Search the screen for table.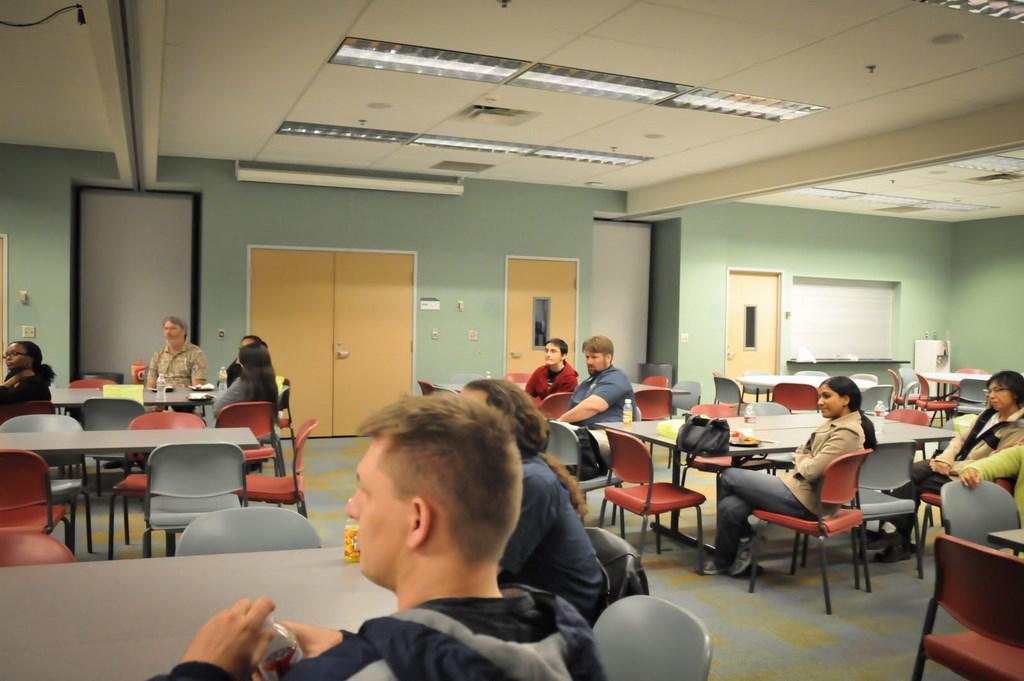
Found at detection(52, 384, 233, 406).
